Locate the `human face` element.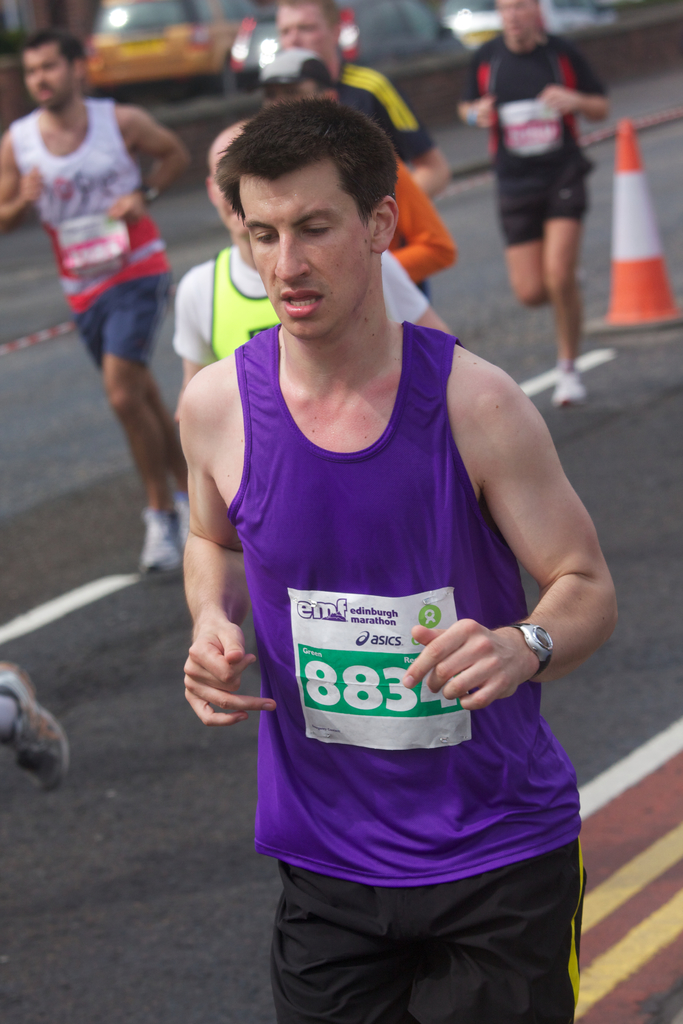
Element bbox: 232,161,367,340.
